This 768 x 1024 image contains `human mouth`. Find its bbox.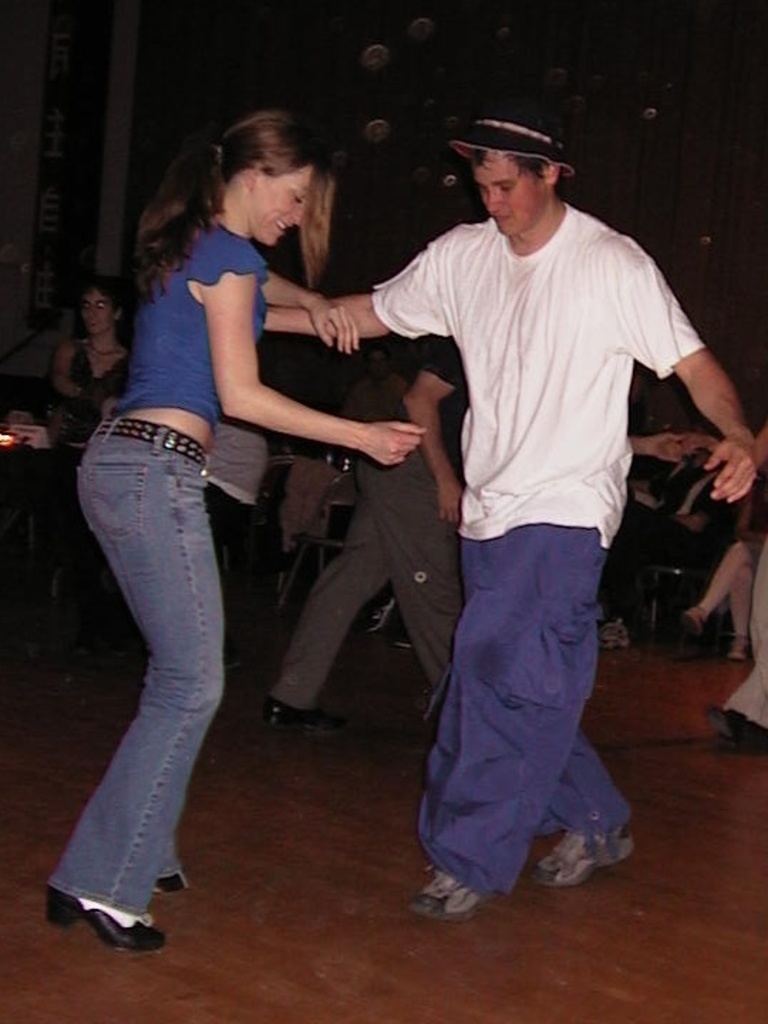
(x1=279, y1=222, x2=289, y2=230).
